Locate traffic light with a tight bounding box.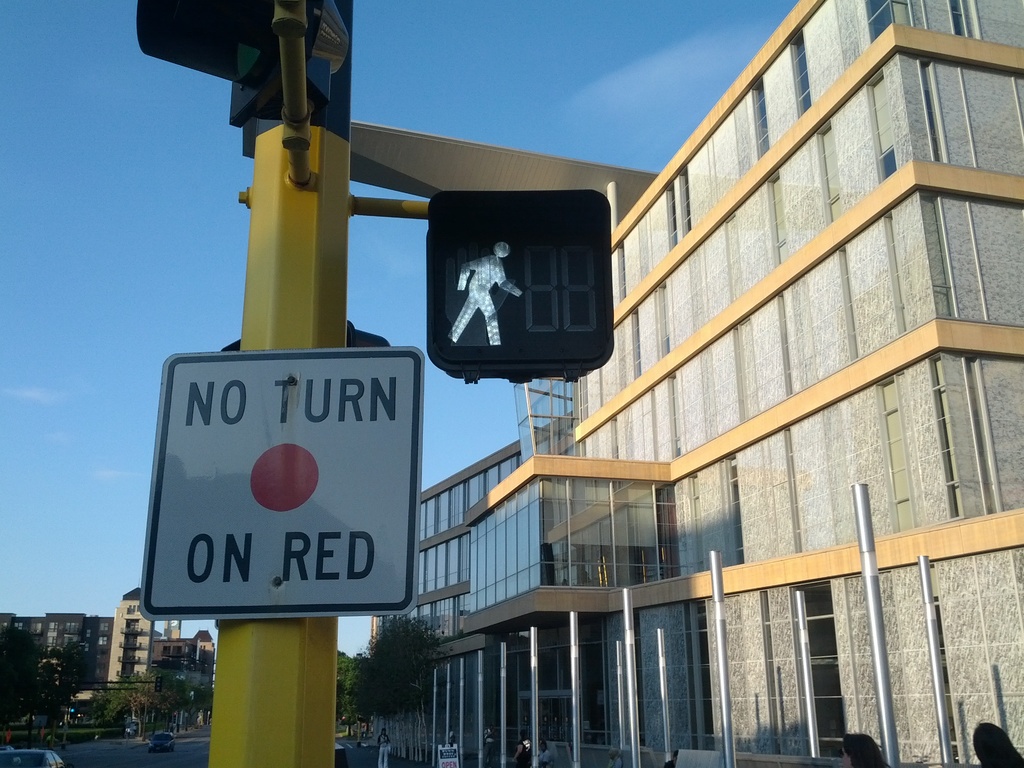
bbox=(68, 701, 76, 719).
